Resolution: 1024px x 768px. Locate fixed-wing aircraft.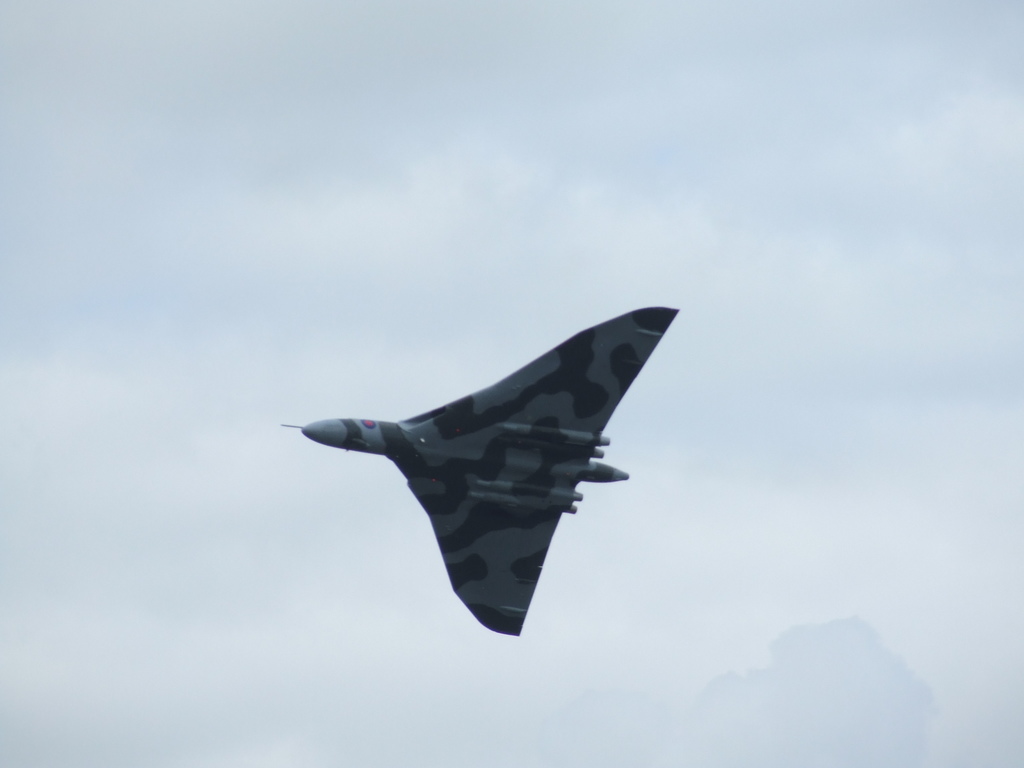
[276,304,681,640].
